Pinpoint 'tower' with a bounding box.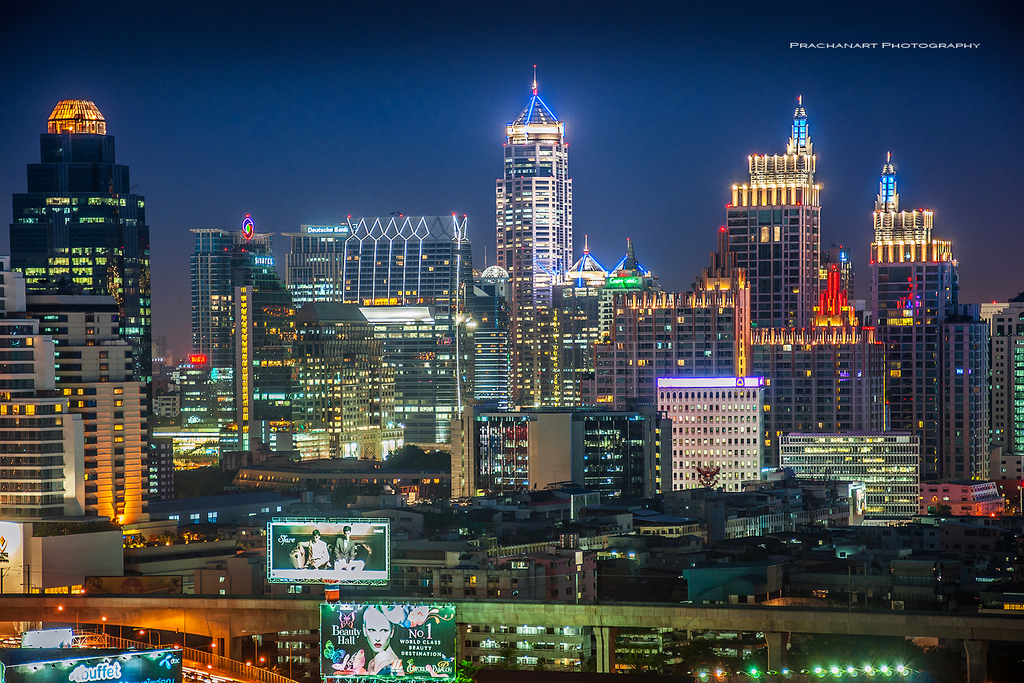
6,91,161,510.
